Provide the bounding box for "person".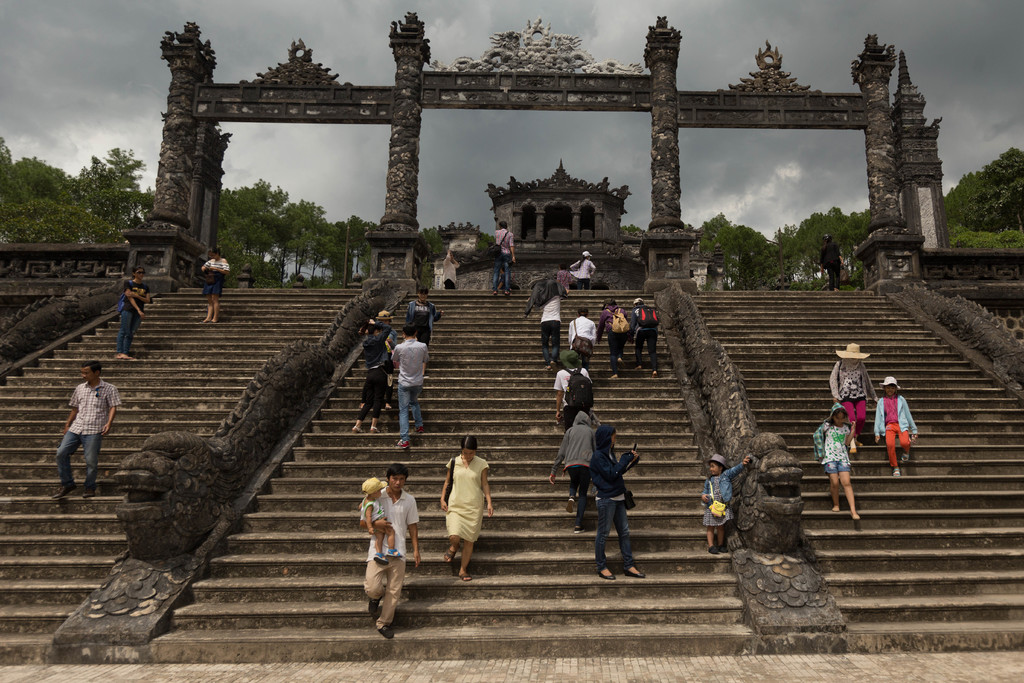
(874, 377, 916, 475).
